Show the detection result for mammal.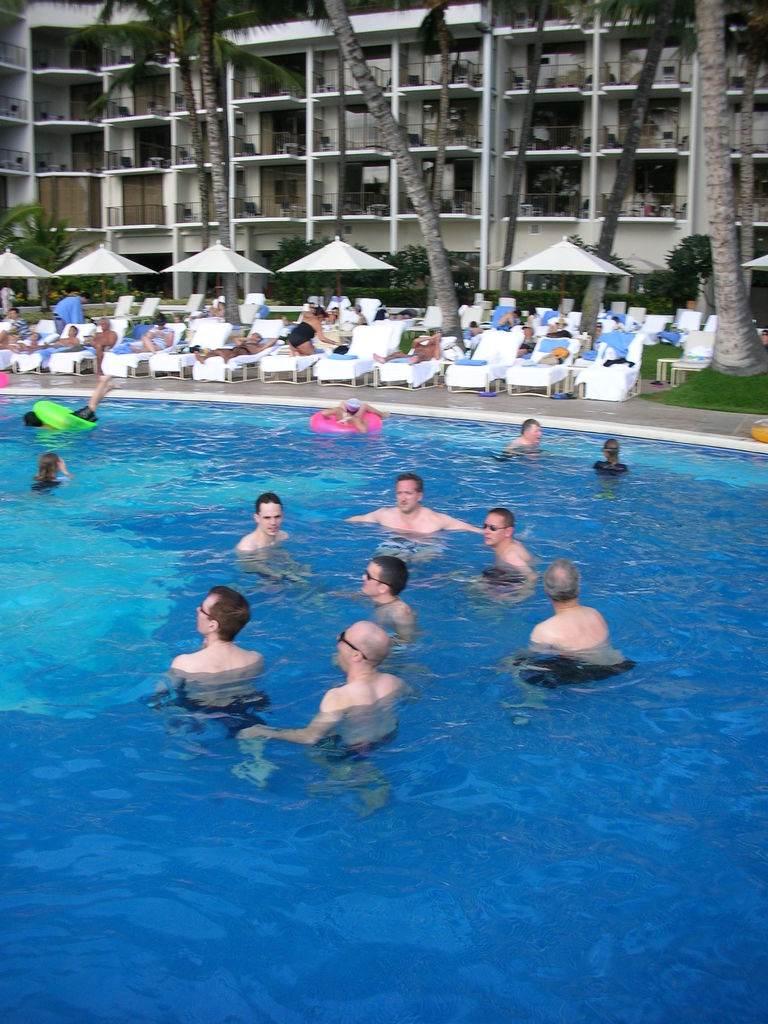
rect(150, 584, 264, 694).
